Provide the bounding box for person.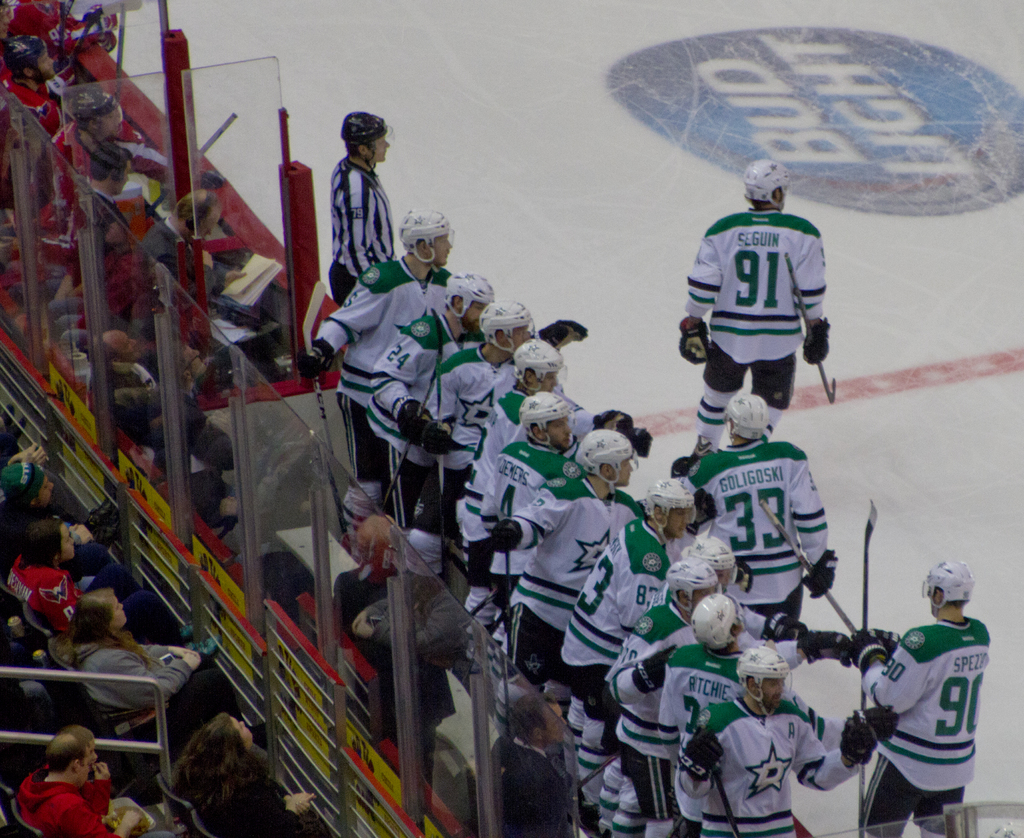
<box>674,159,838,465</box>.
